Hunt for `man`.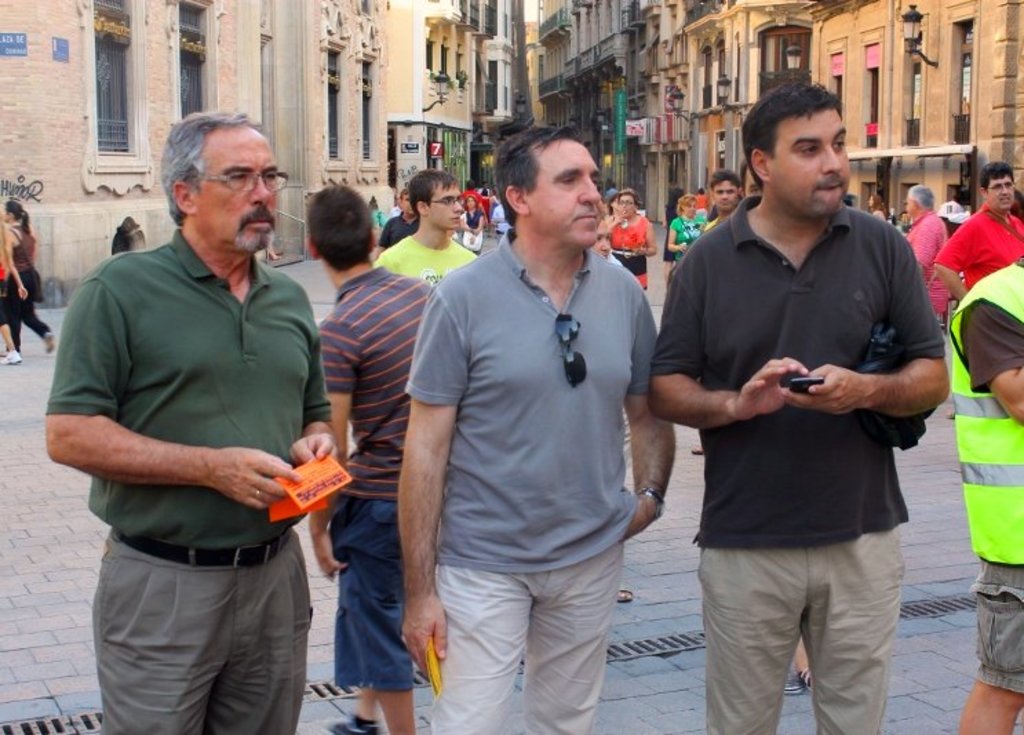
Hunted down at [55, 101, 347, 716].
